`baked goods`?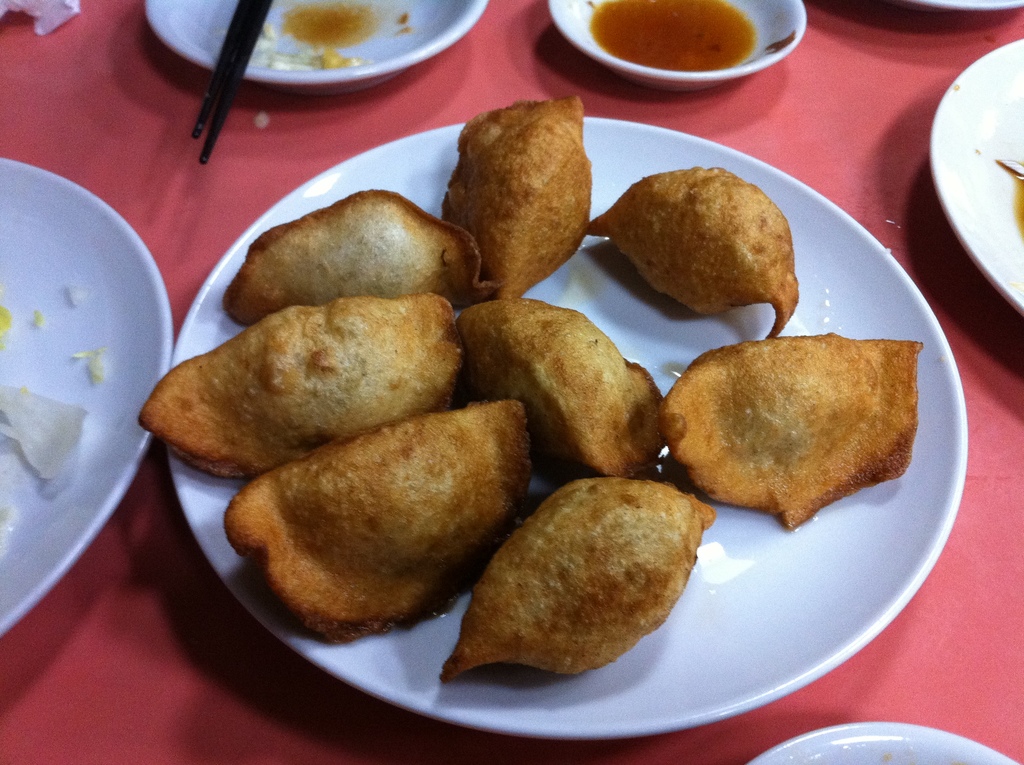
locate(444, 95, 589, 301)
